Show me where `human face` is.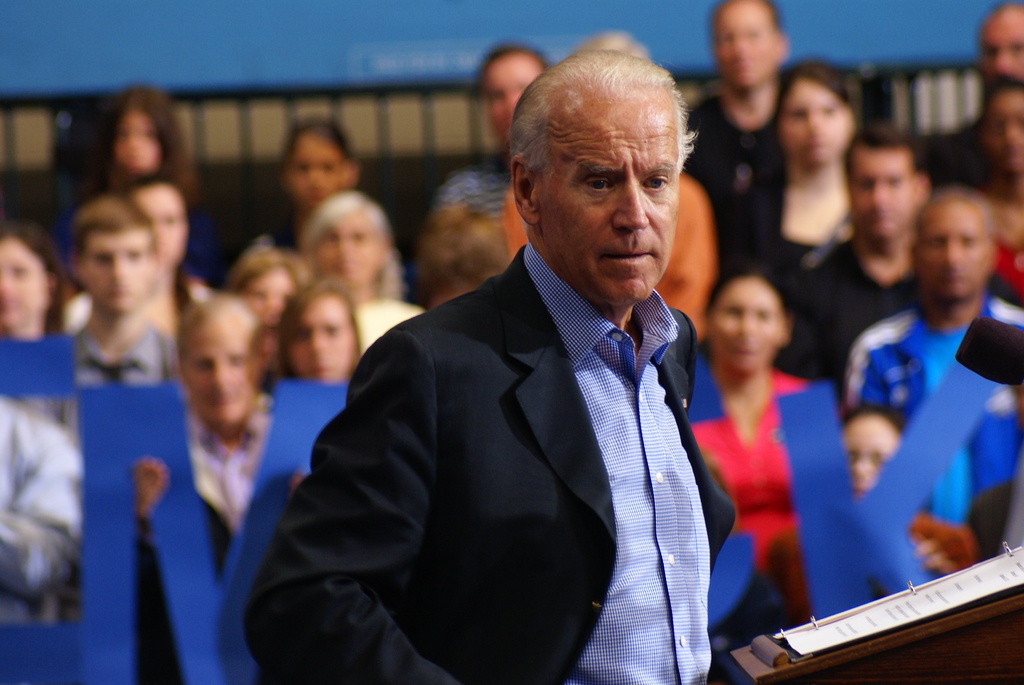
`human face` is at select_region(837, 413, 900, 497).
